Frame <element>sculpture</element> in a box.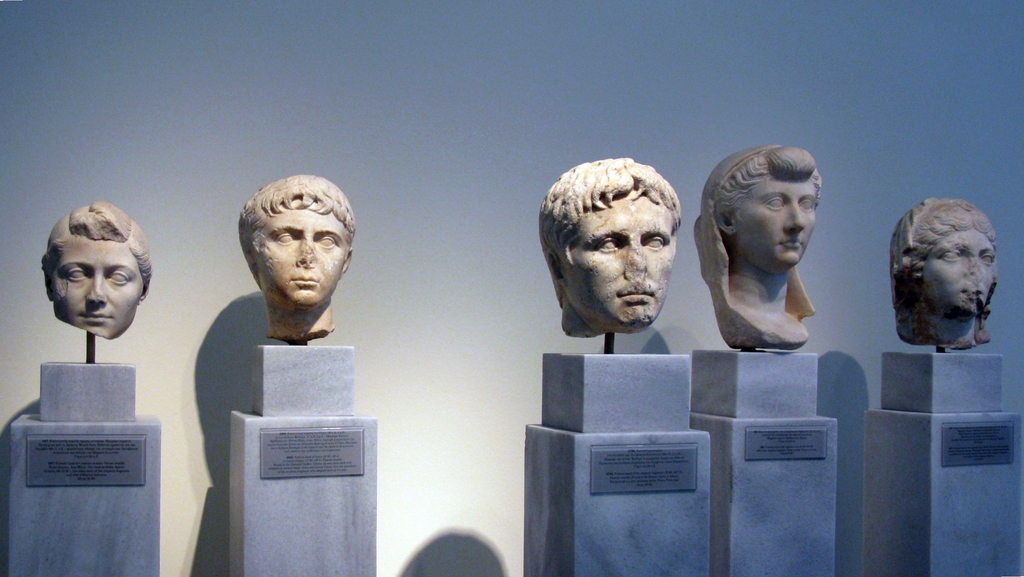
x1=532, y1=156, x2=679, y2=352.
